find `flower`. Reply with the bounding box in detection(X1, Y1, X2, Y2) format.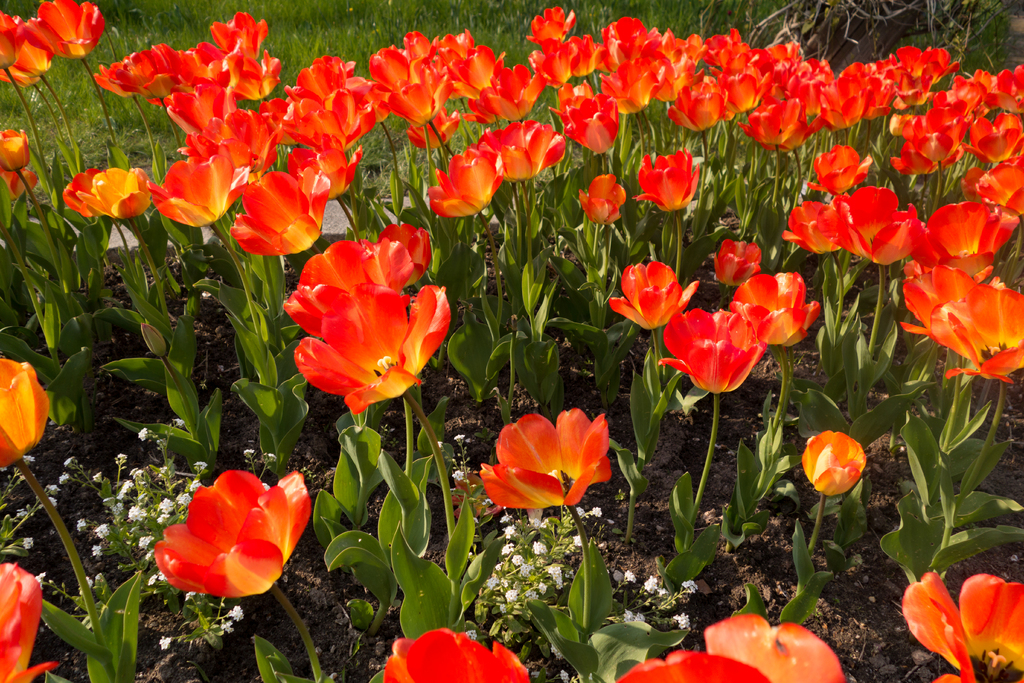
detection(478, 404, 617, 506).
